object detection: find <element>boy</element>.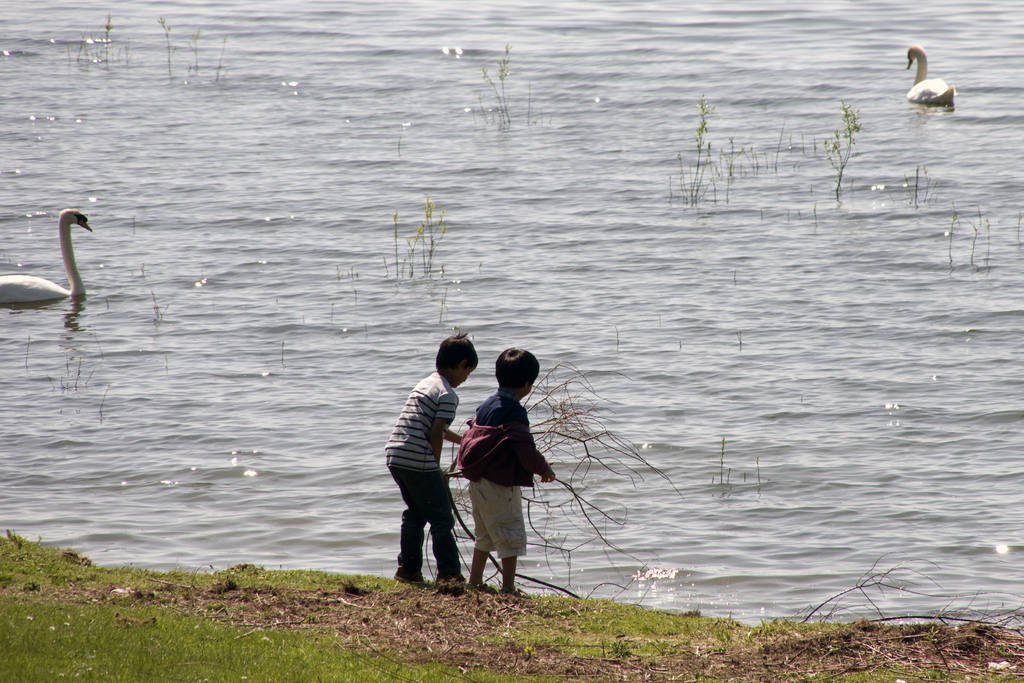
l=386, t=333, r=481, b=591.
